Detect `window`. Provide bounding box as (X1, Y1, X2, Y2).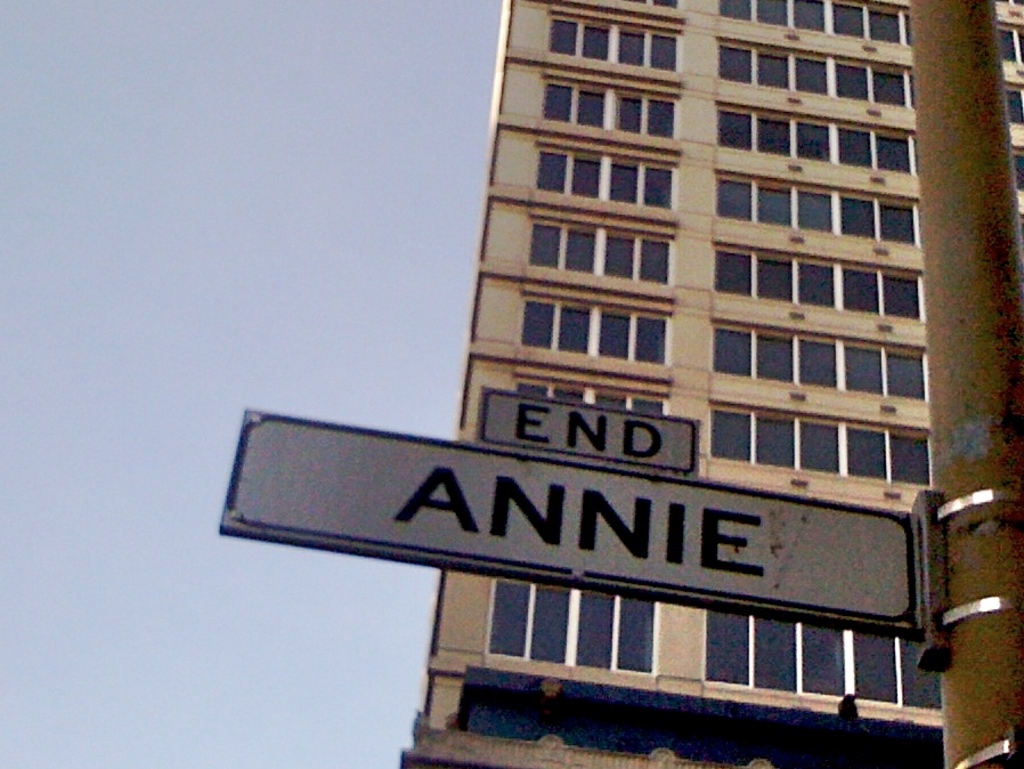
(800, 128, 828, 159).
